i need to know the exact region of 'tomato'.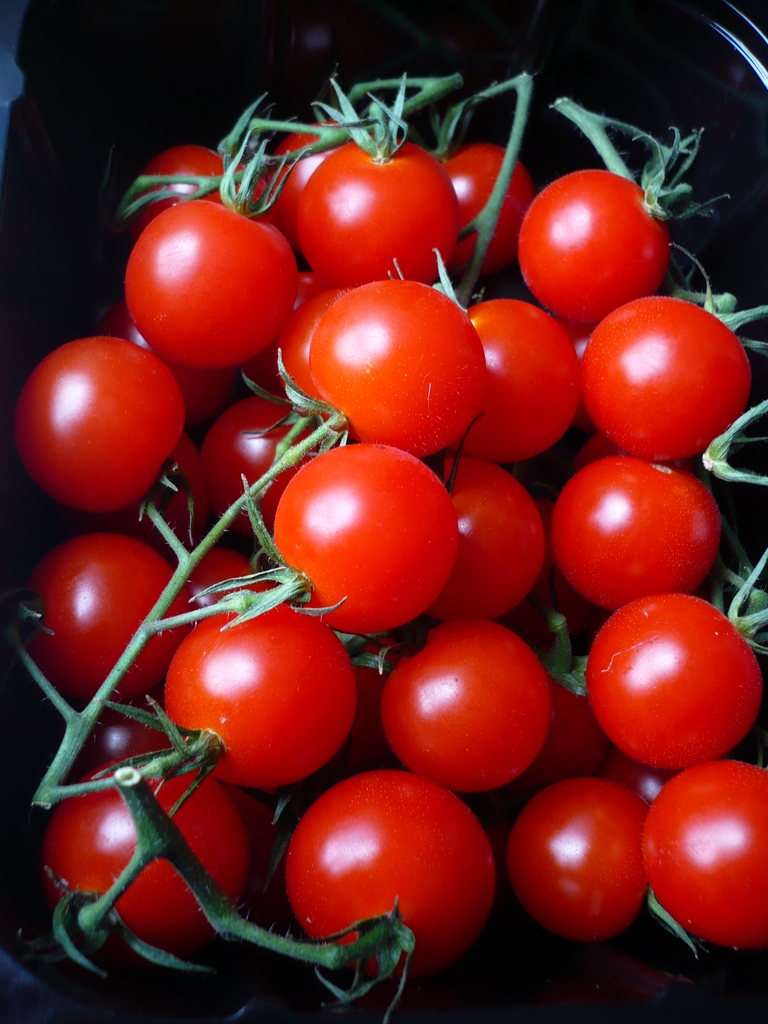
Region: BBox(374, 623, 550, 796).
